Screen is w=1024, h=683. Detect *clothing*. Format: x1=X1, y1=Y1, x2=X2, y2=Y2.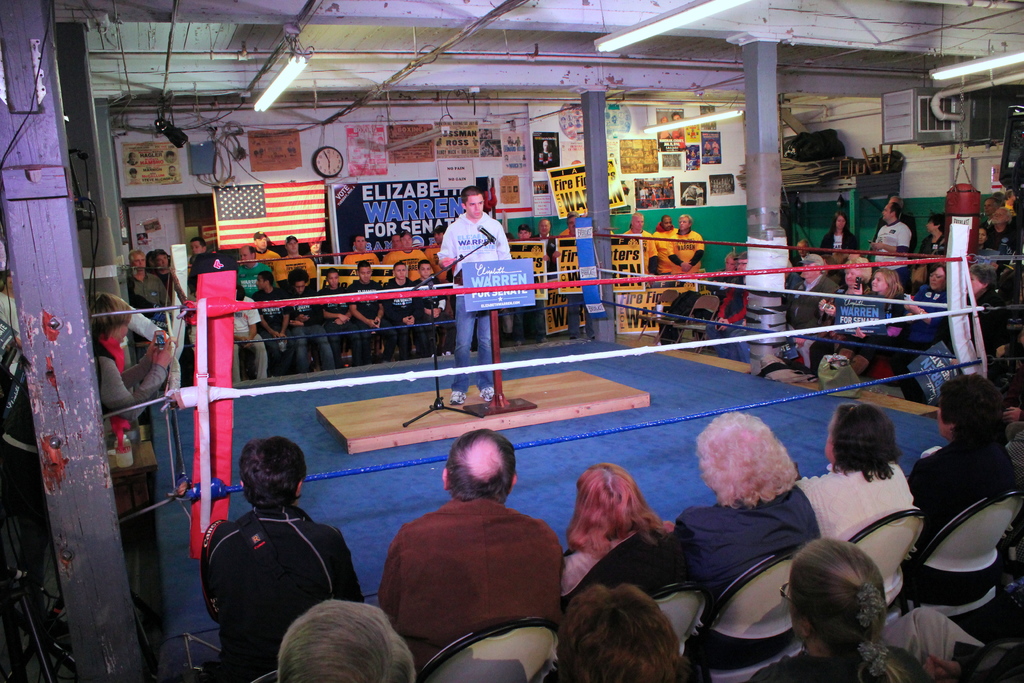
x1=381, y1=247, x2=432, y2=281.
